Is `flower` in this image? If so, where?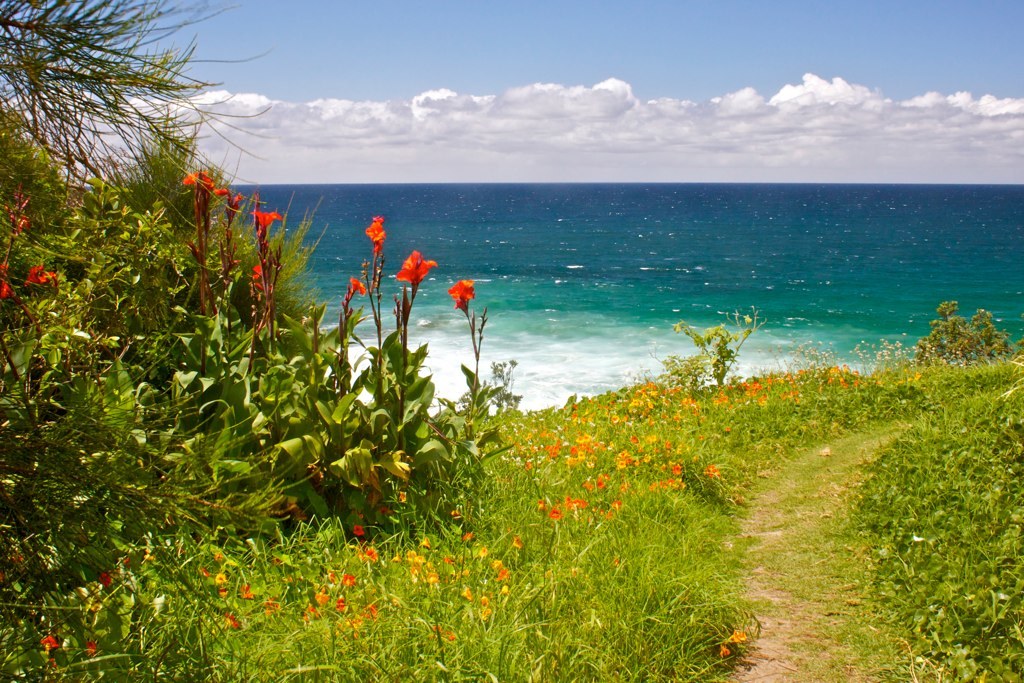
Yes, at 718/643/730/657.
